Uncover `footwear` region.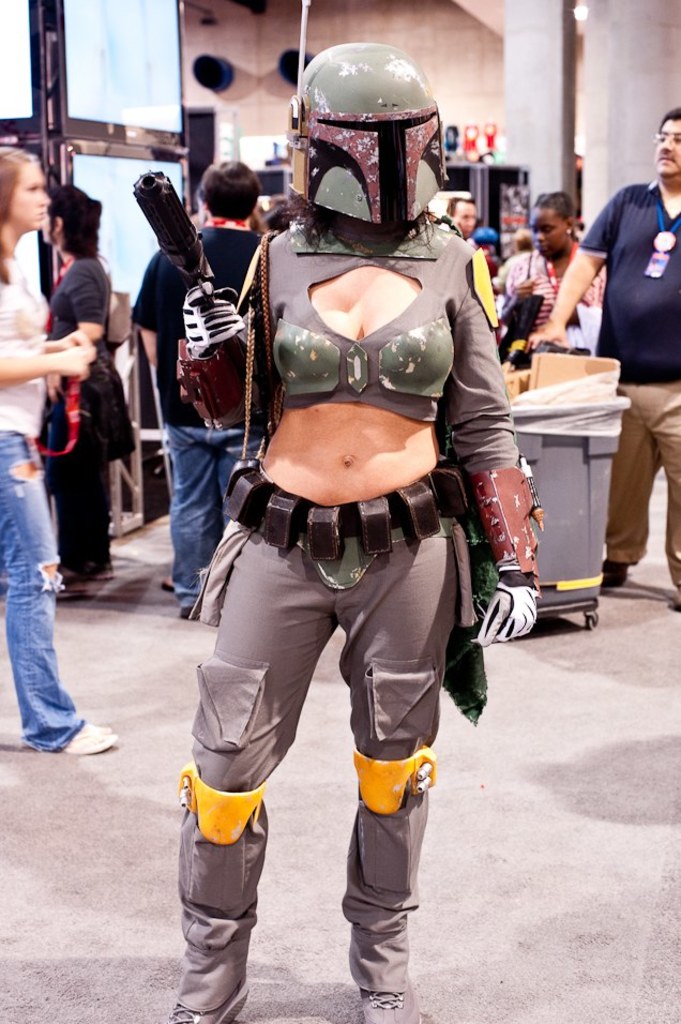
Uncovered: 360/980/421/1023.
